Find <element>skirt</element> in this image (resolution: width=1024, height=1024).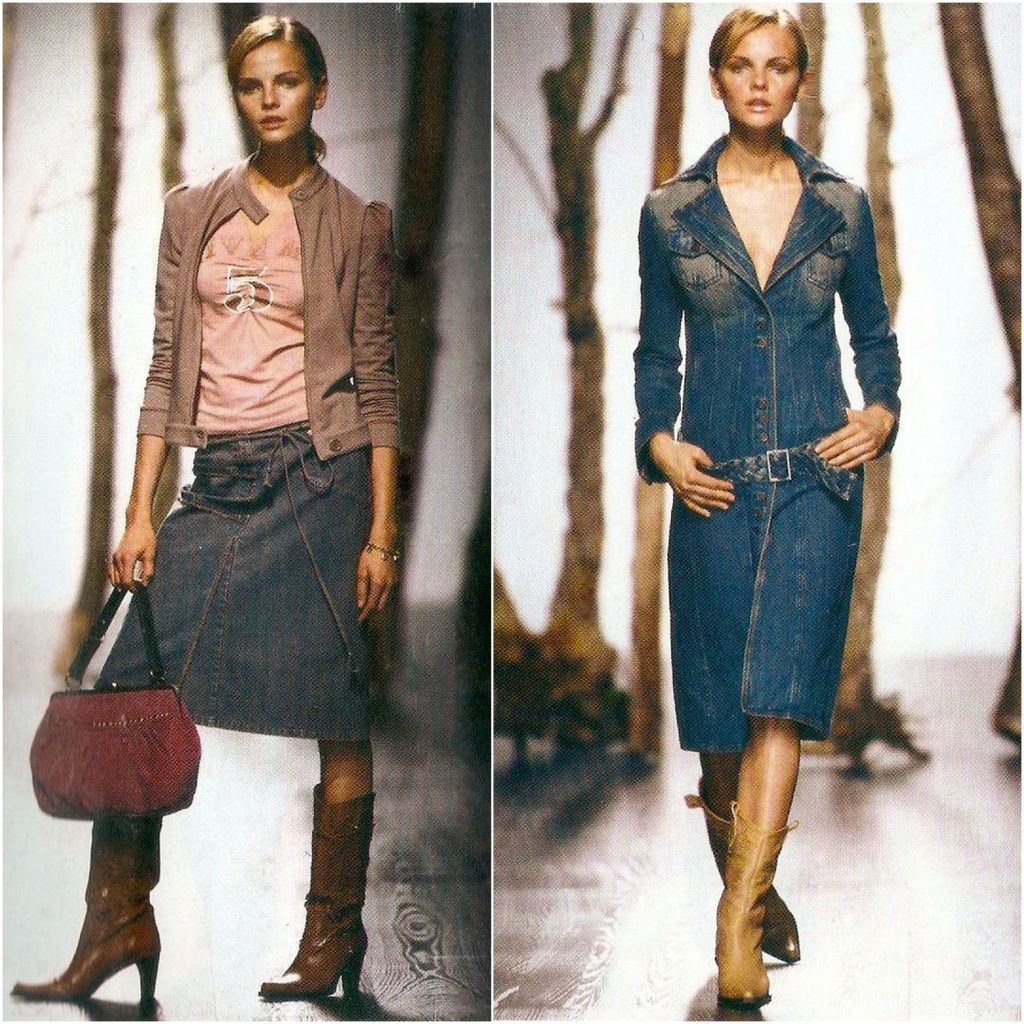
[x1=90, y1=425, x2=375, y2=743].
